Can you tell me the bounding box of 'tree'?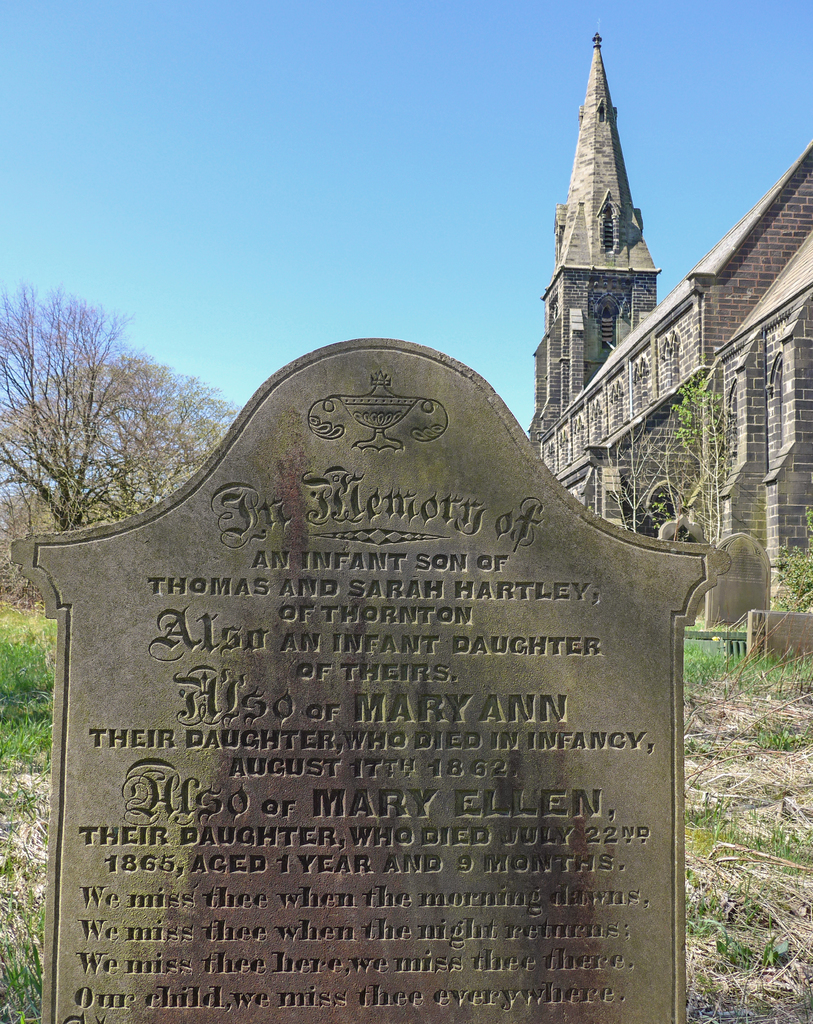
select_region(0, 280, 239, 595).
